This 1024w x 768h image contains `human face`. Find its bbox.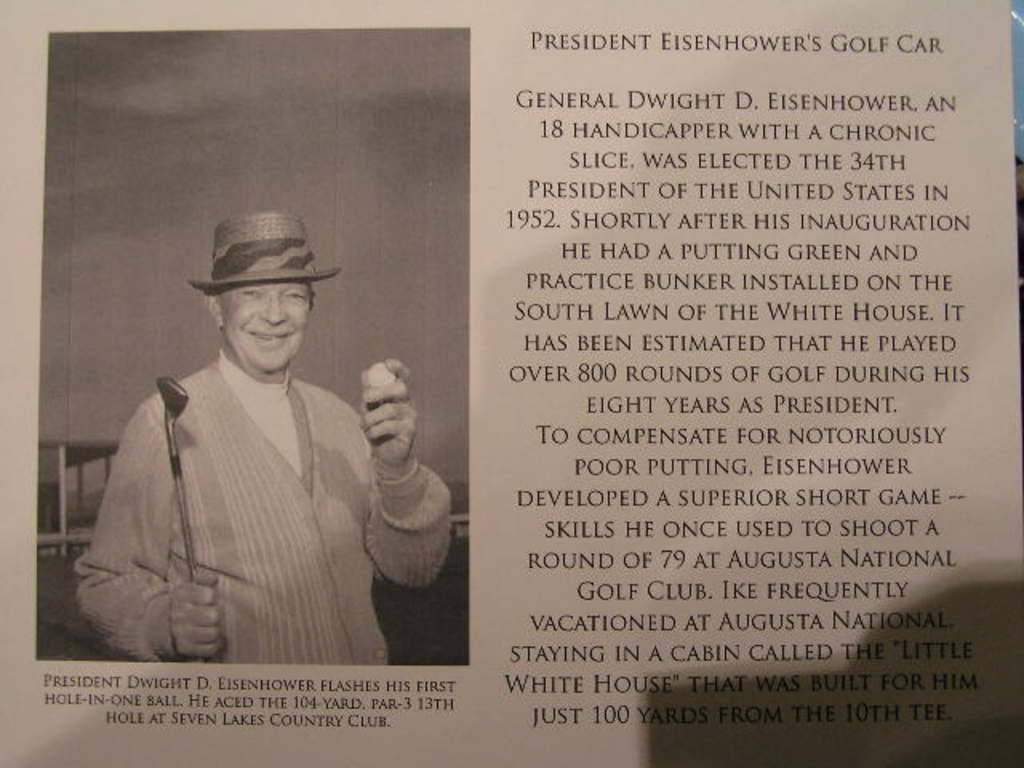
locate(218, 282, 315, 366).
